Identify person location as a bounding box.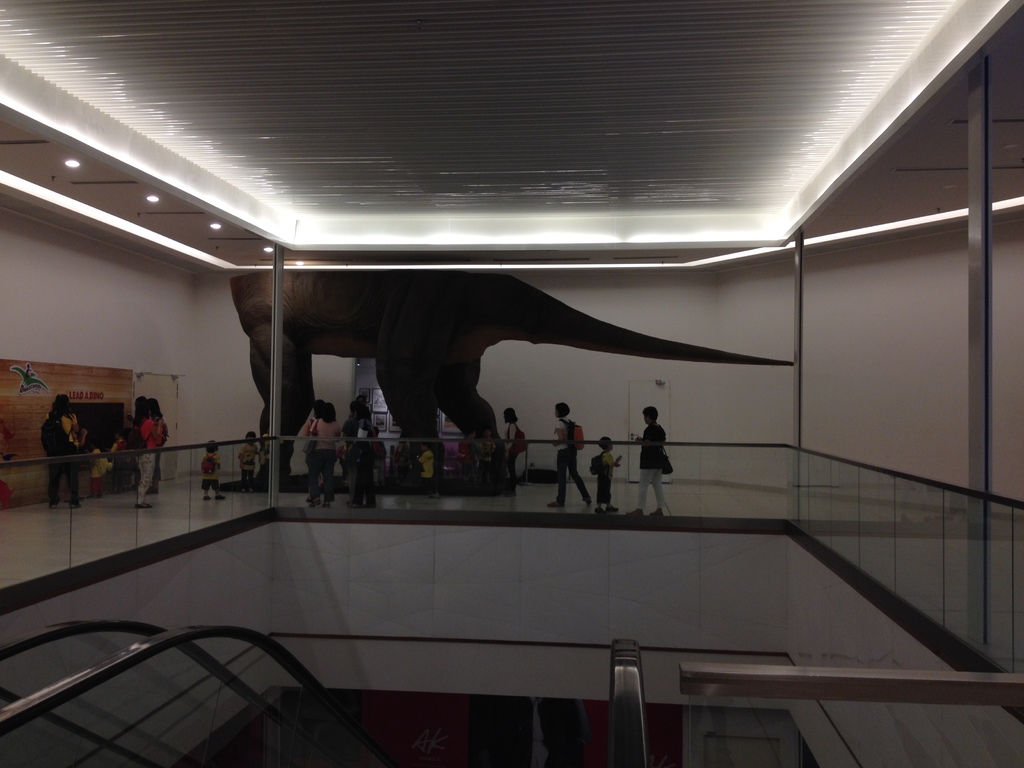
box=[592, 438, 627, 513].
